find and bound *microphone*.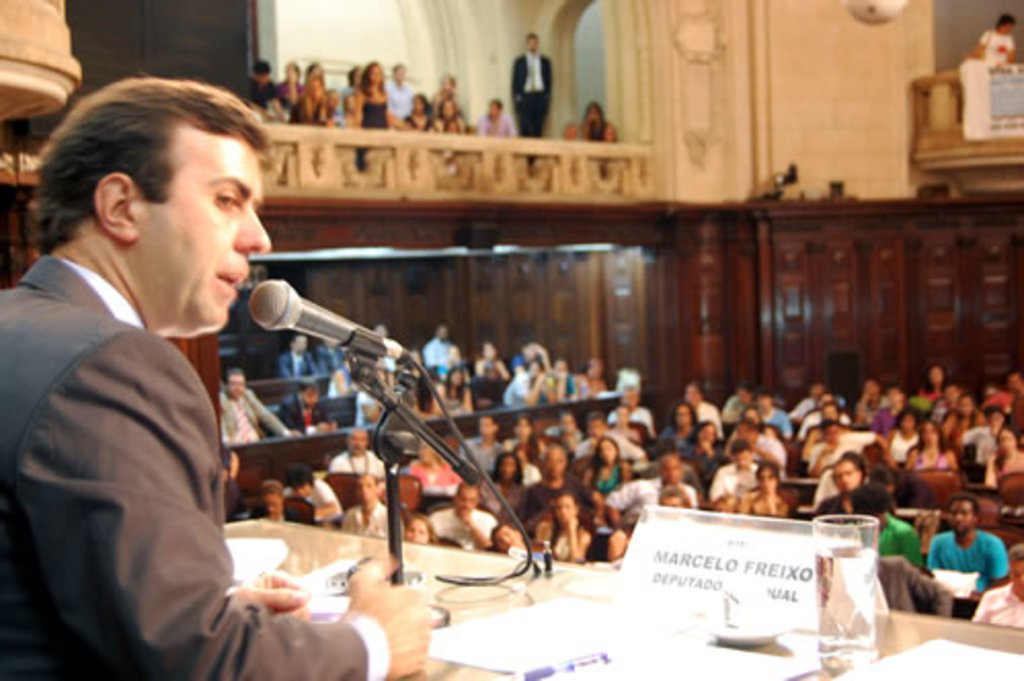
Bound: rect(248, 281, 429, 375).
